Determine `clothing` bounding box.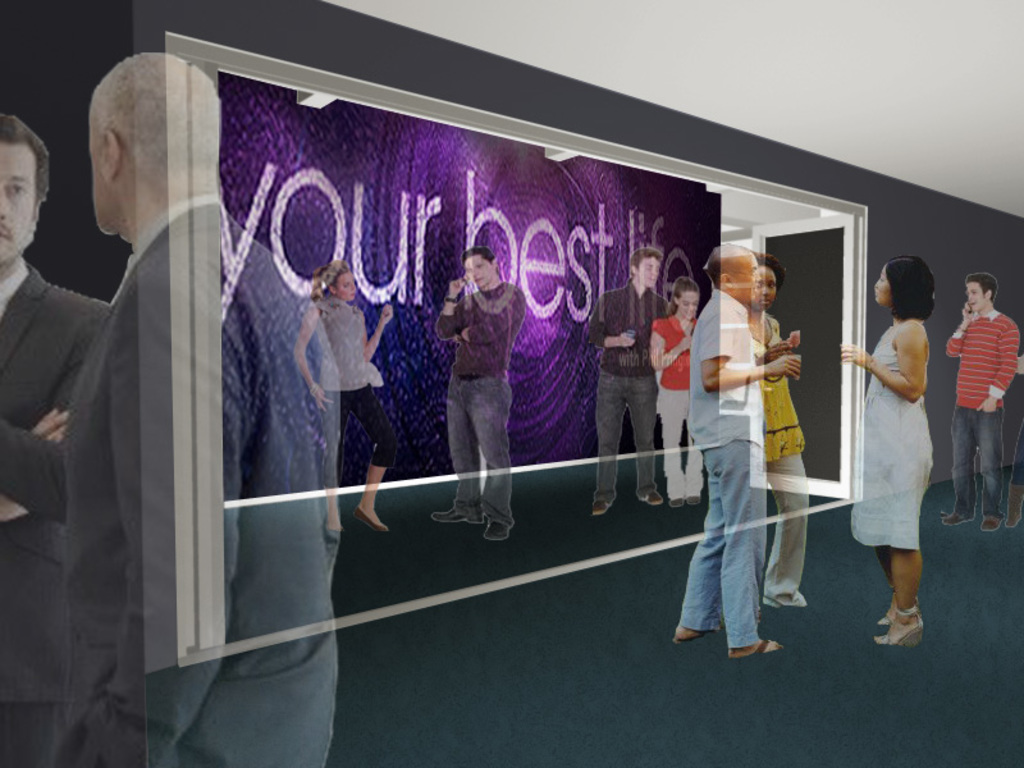
Determined: bbox=[677, 289, 764, 650].
